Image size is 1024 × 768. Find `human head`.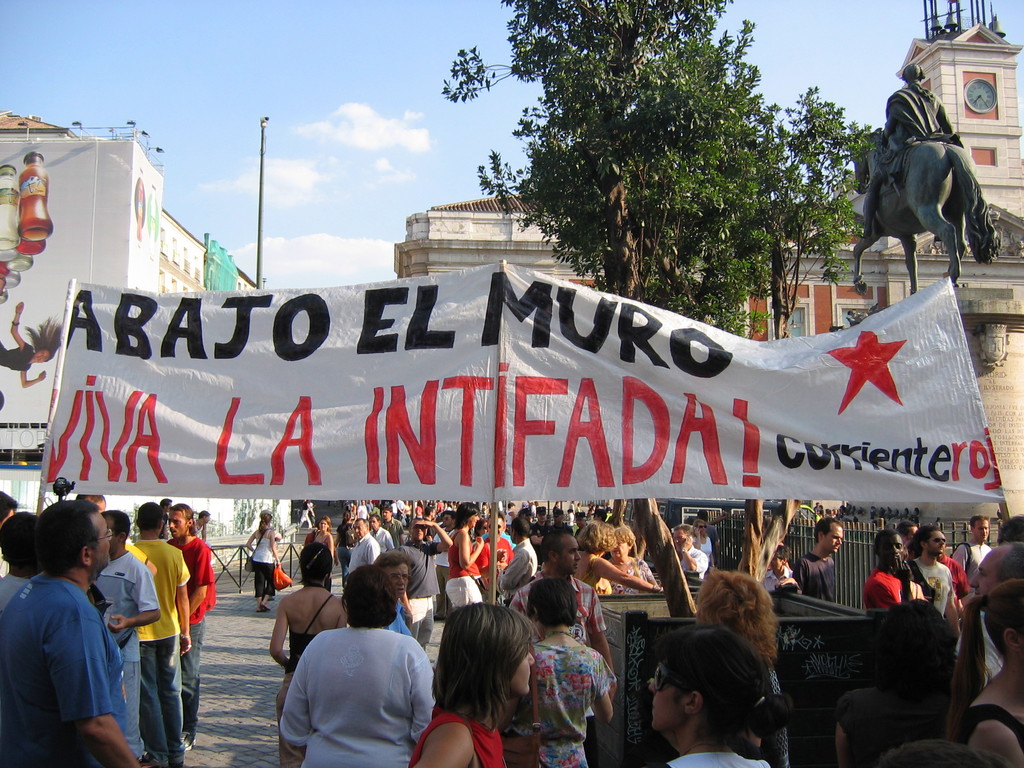
[645, 620, 793, 744].
